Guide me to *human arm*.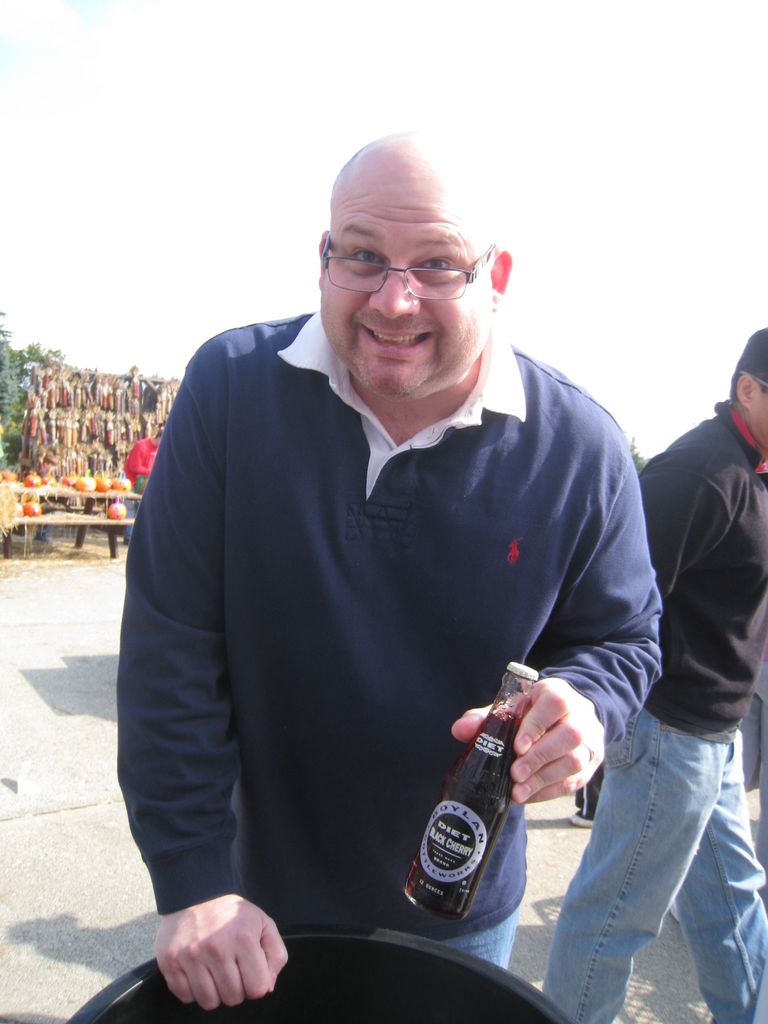
Guidance: detection(637, 450, 716, 590).
